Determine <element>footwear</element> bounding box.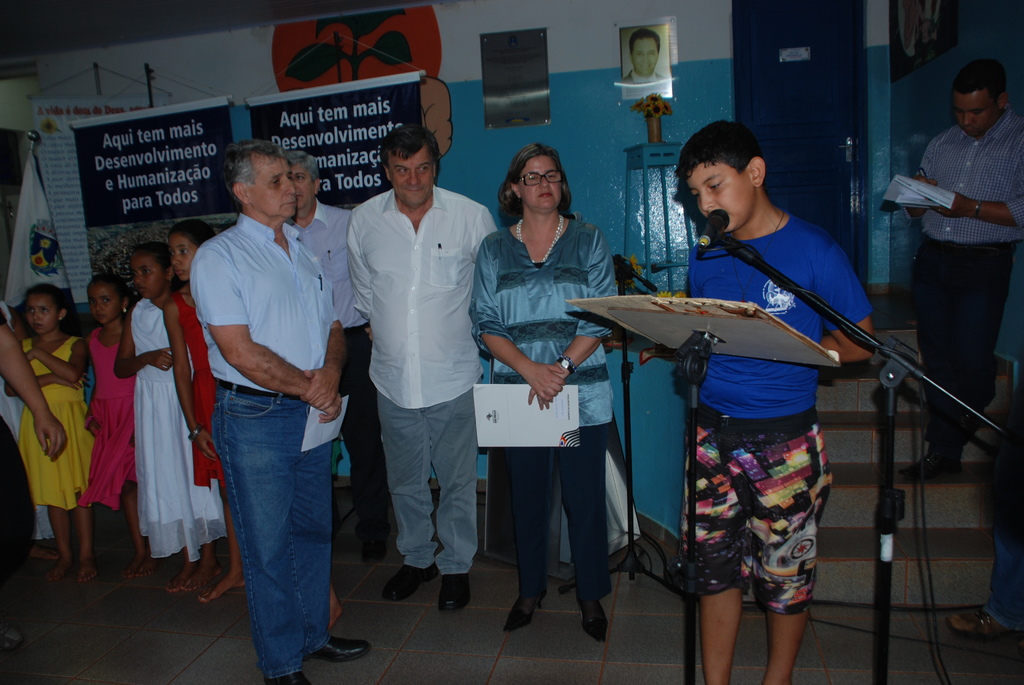
Determined: crop(506, 590, 531, 628).
